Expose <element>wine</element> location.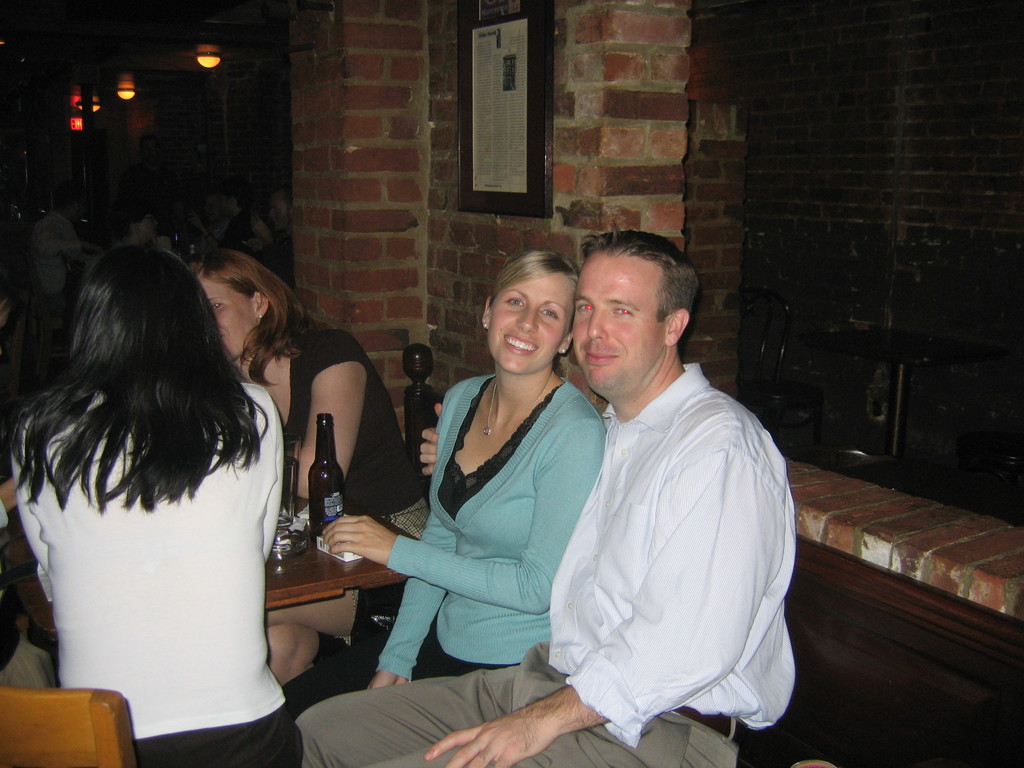
Exposed at bbox(273, 442, 362, 541).
